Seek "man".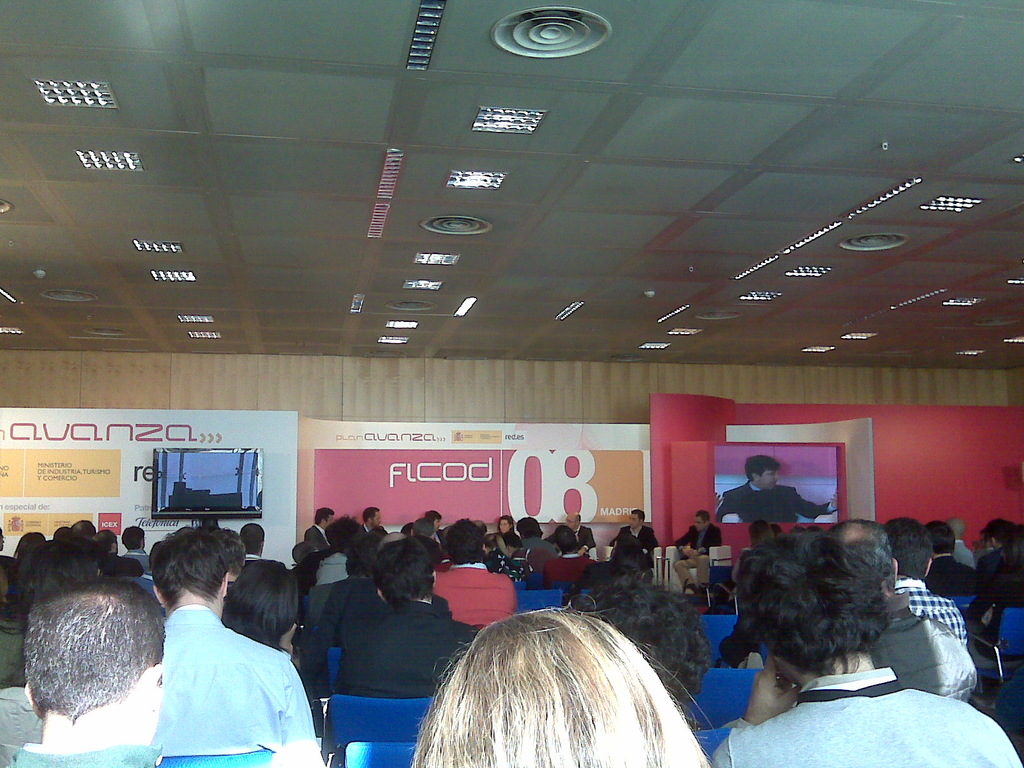
714,456,839,522.
